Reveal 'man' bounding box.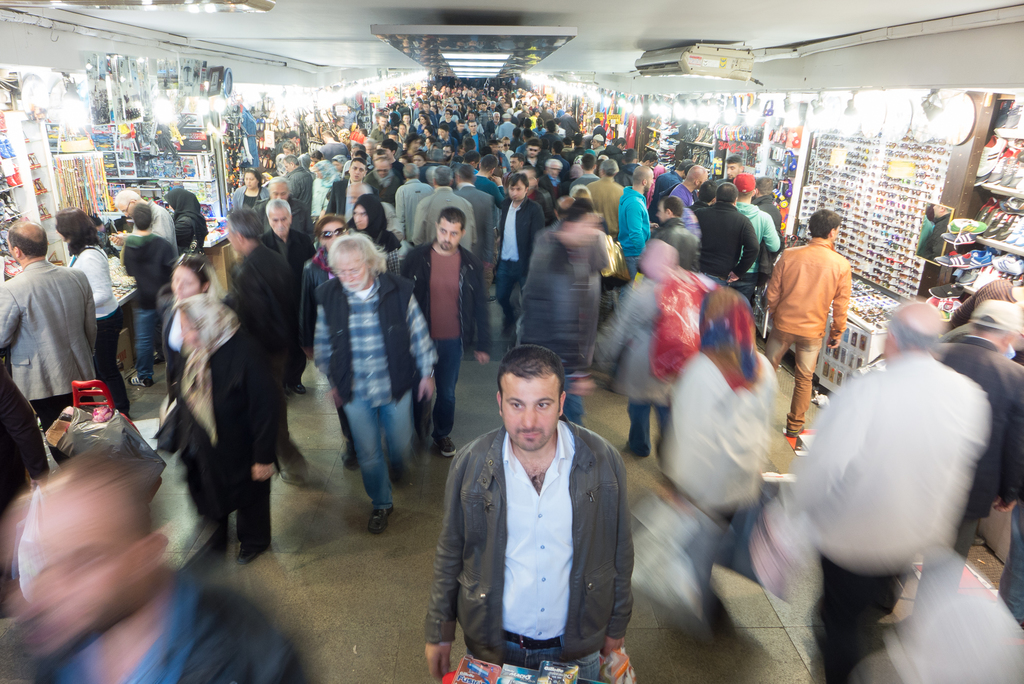
Revealed: <region>760, 189, 878, 465</region>.
